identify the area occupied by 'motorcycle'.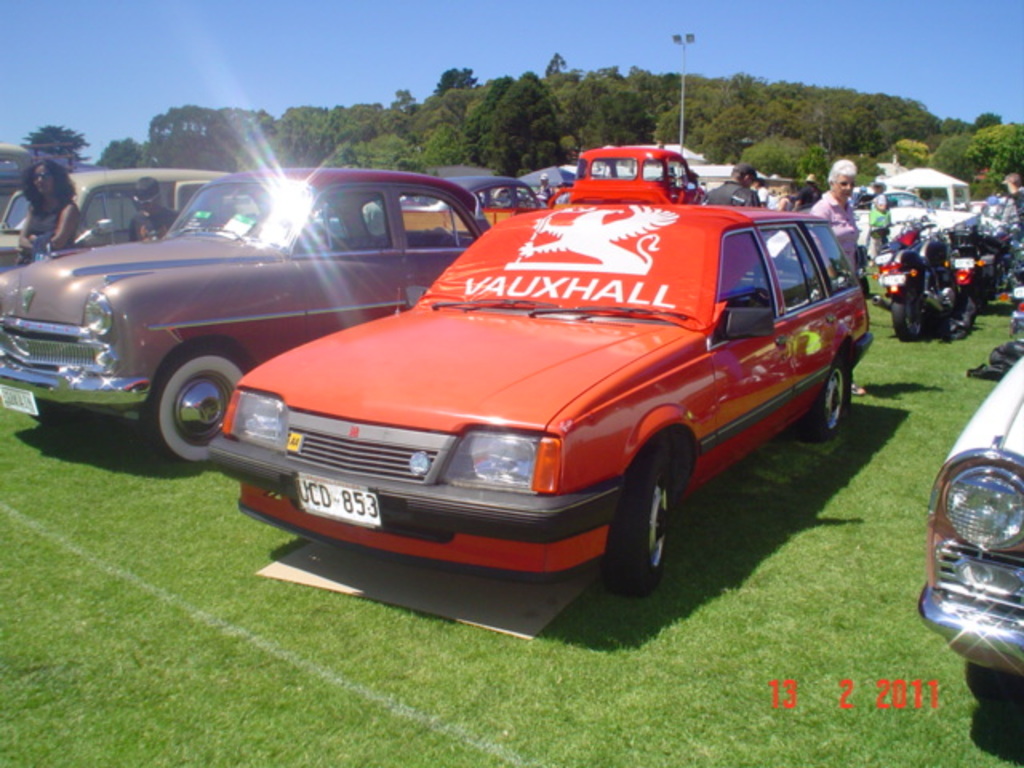
Area: 866,229,979,339.
